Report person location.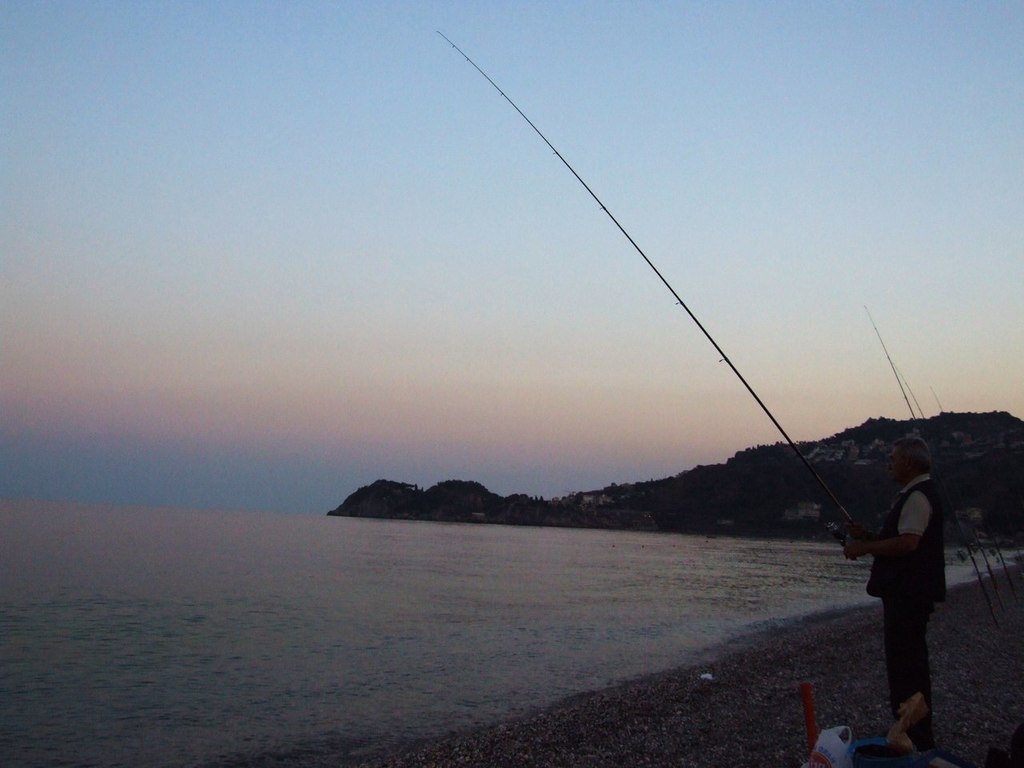
Report: bbox=(843, 438, 947, 752).
